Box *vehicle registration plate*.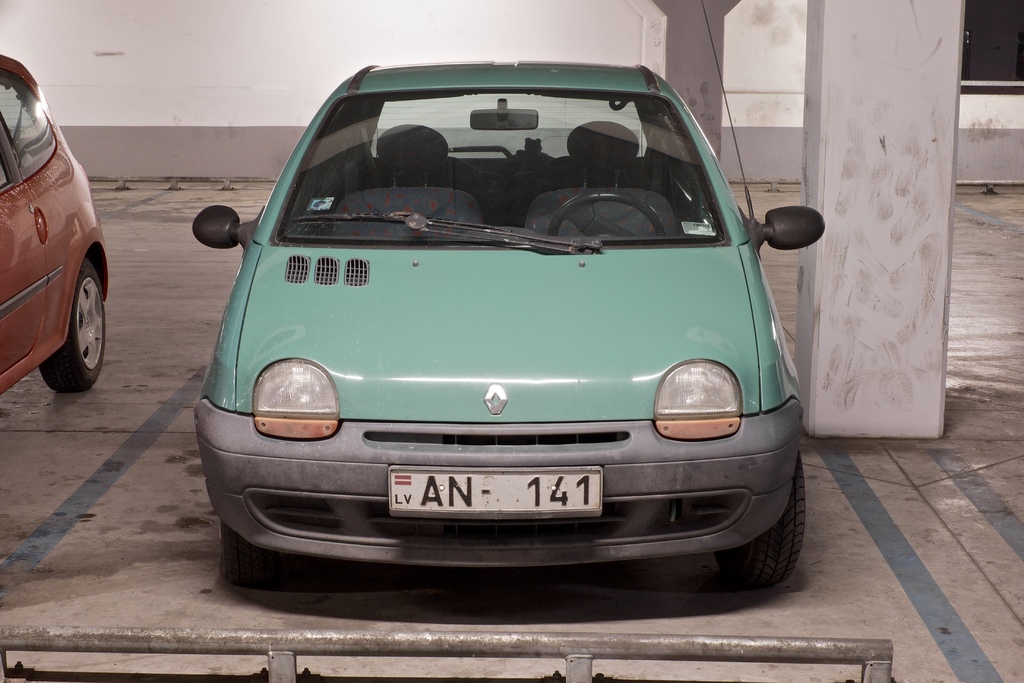
(387,465,607,515).
